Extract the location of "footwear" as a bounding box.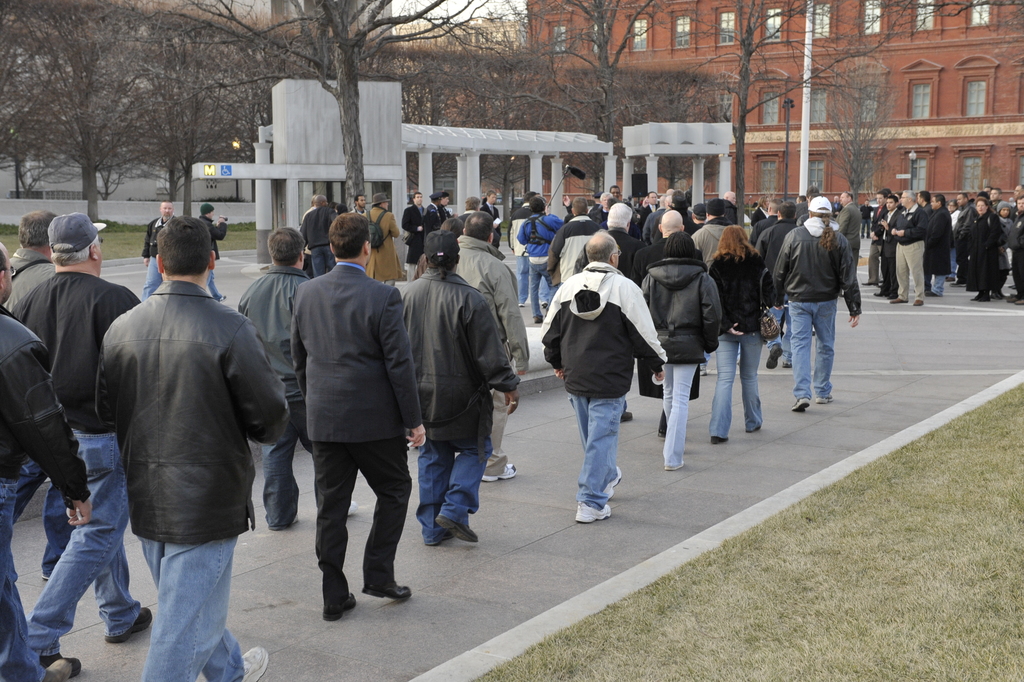
rect(987, 286, 1001, 298).
